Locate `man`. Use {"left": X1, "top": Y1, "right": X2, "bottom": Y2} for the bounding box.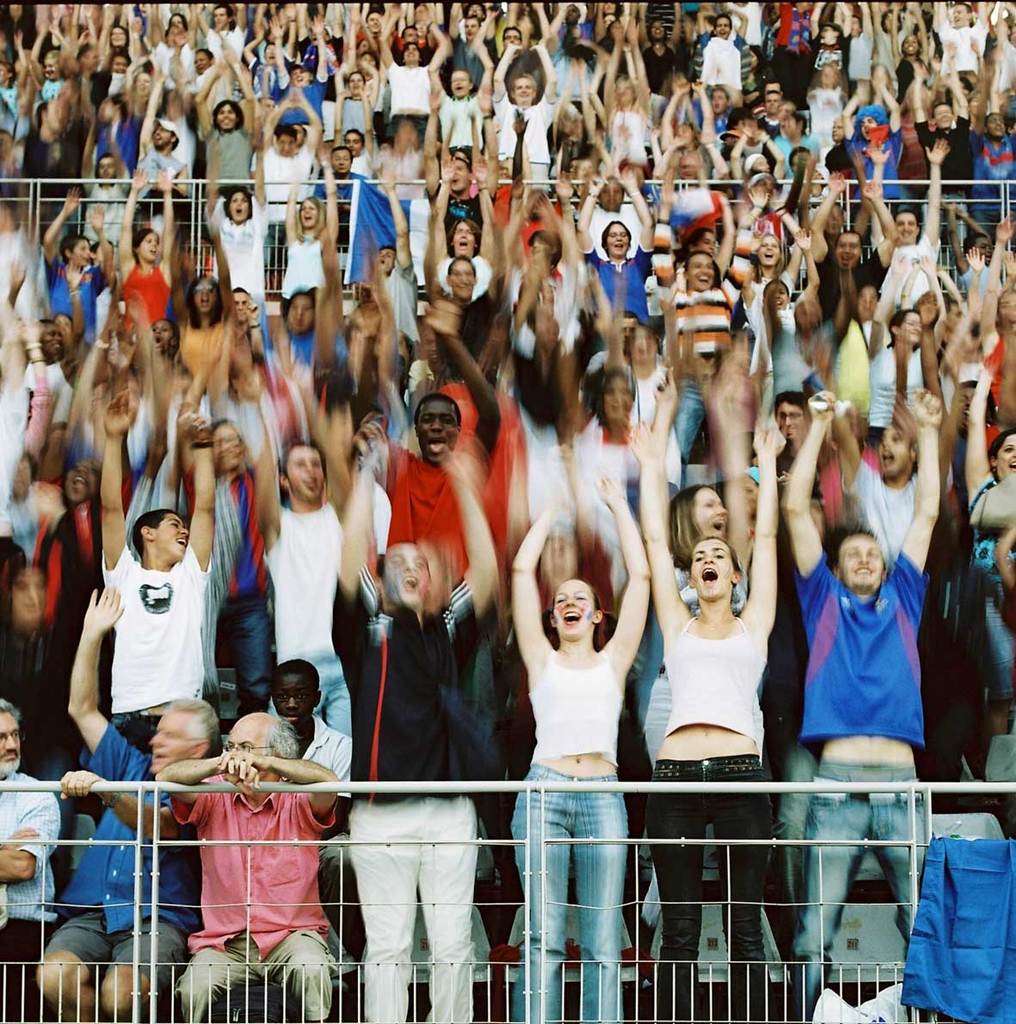
{"left": 651, "top": 198, "right": 738, "bottom": 463}.
